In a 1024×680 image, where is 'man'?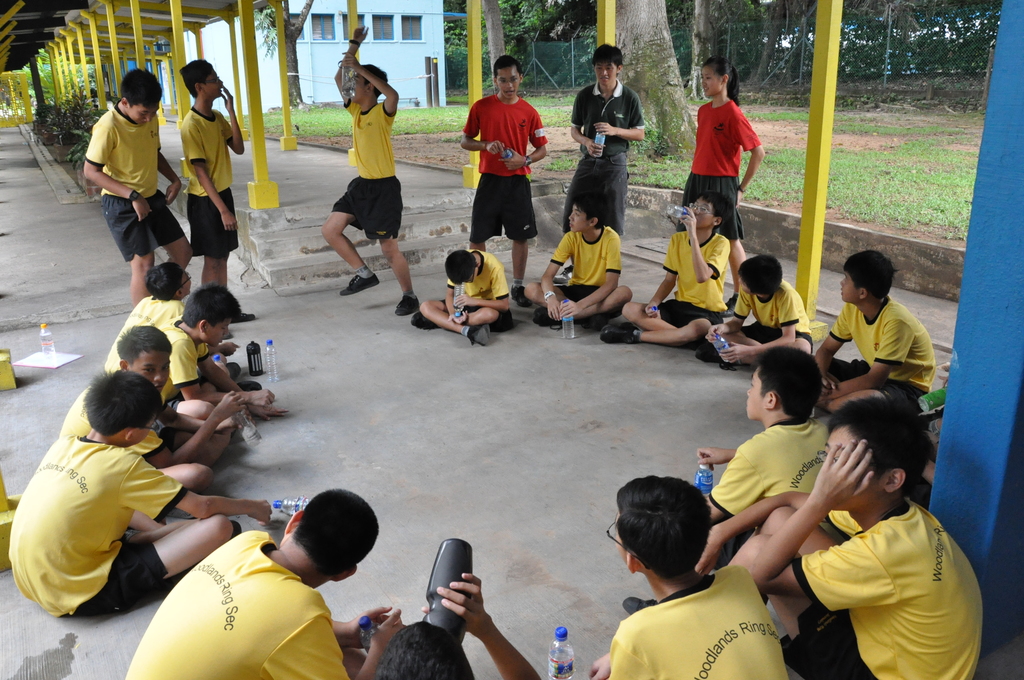
BBox(356, 567, 543, 679).
